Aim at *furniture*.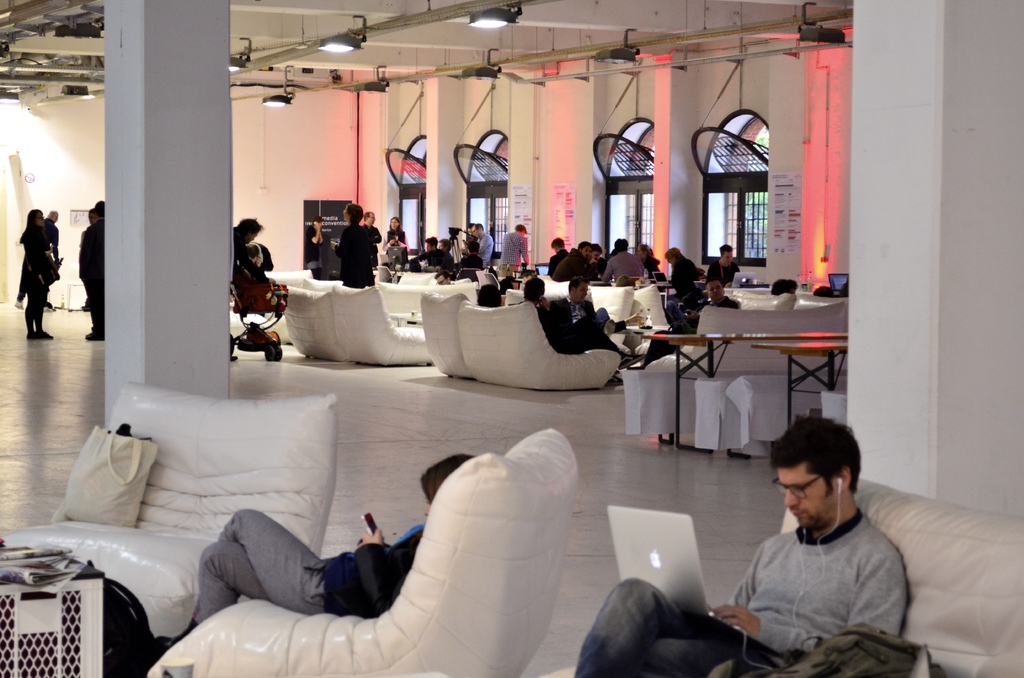
Aimed at 749, 341, 849, 431.
